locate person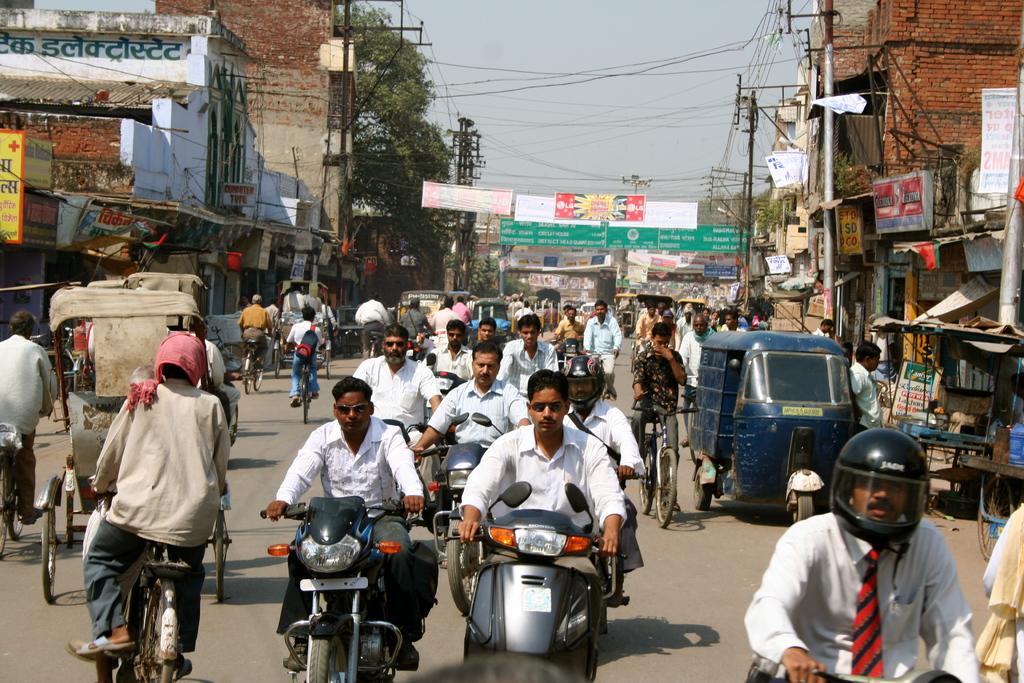
crop(80, 327, 223, 652)
